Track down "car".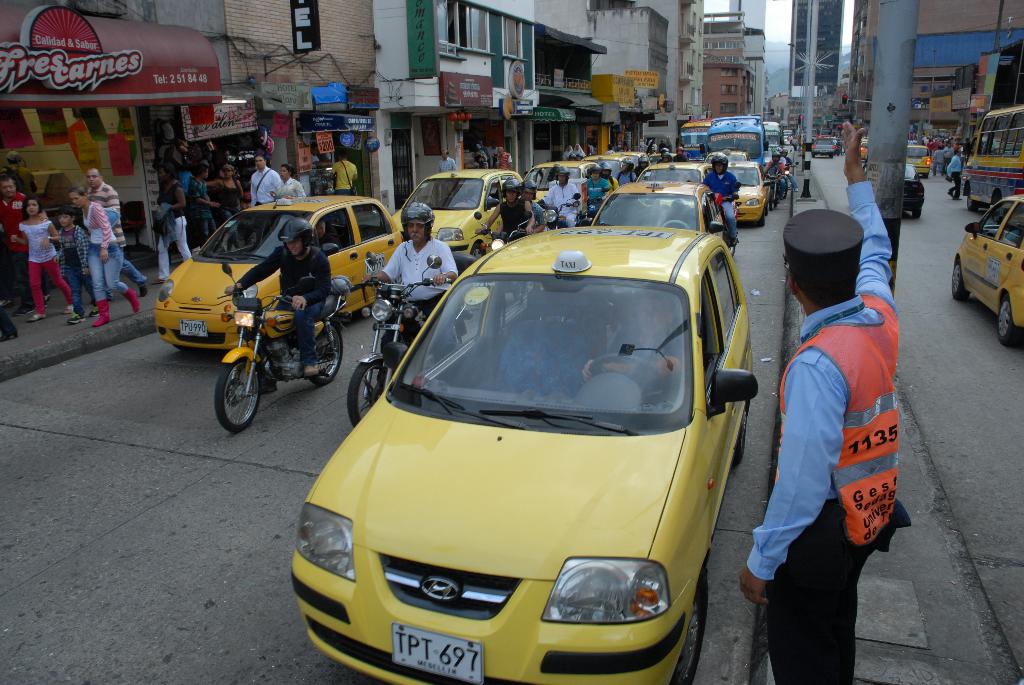
Tracked to 637:159:716:187.
